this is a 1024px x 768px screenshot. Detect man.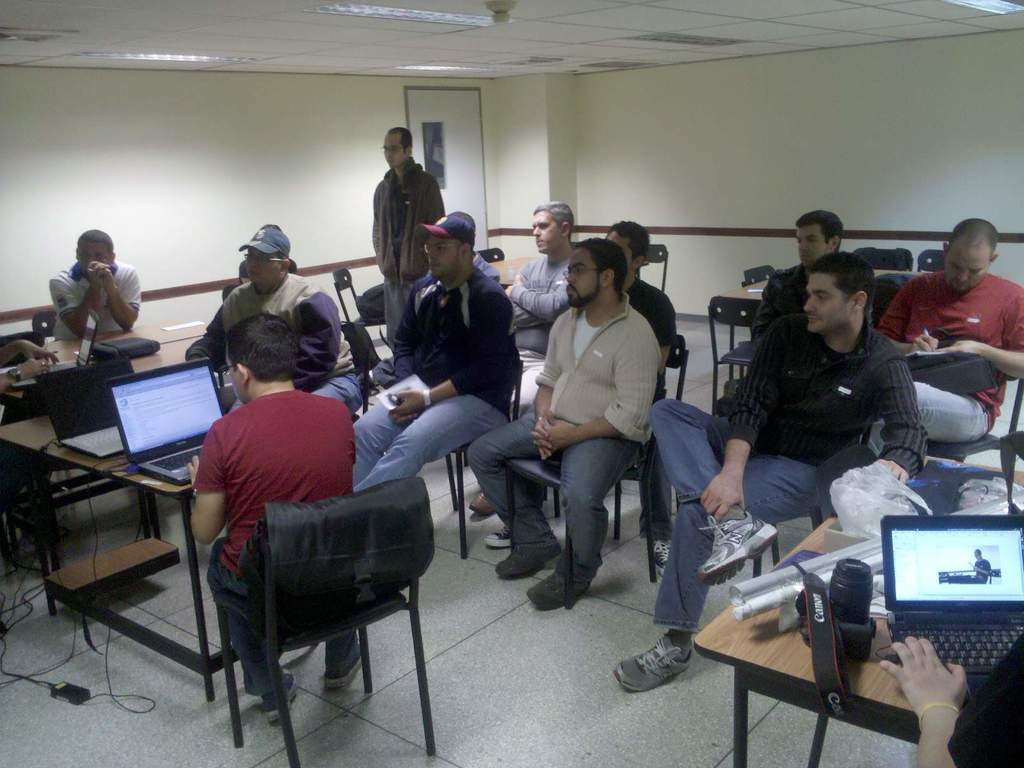
353, 214, 519, 498.
